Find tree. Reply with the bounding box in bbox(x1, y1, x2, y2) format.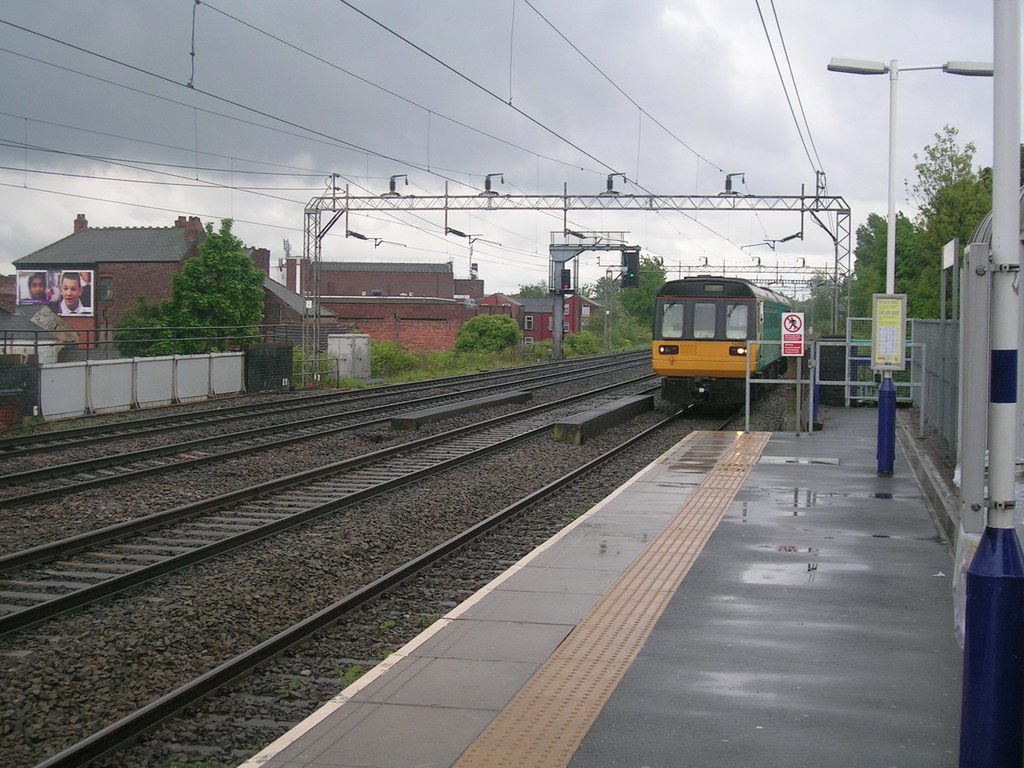
bbox(134, 199, 275, 365).
